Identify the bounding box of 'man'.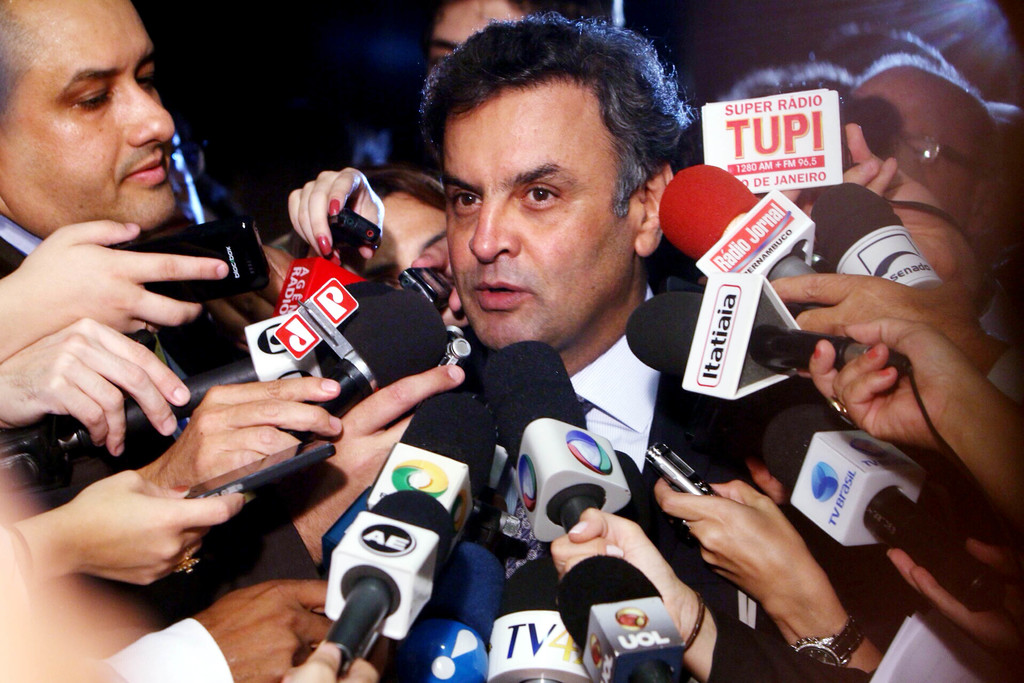
[left=419, top=15, right=692, bottom=477].
